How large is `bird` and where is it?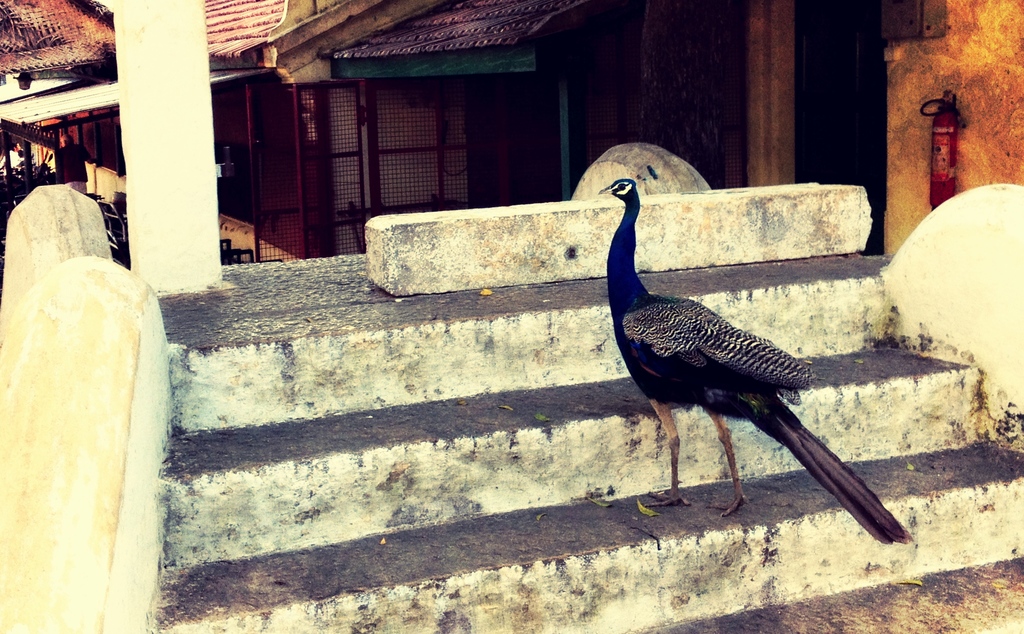
Bounding box: {"left": 606, "top": 188, "right": 904, "bottom": 535}.
